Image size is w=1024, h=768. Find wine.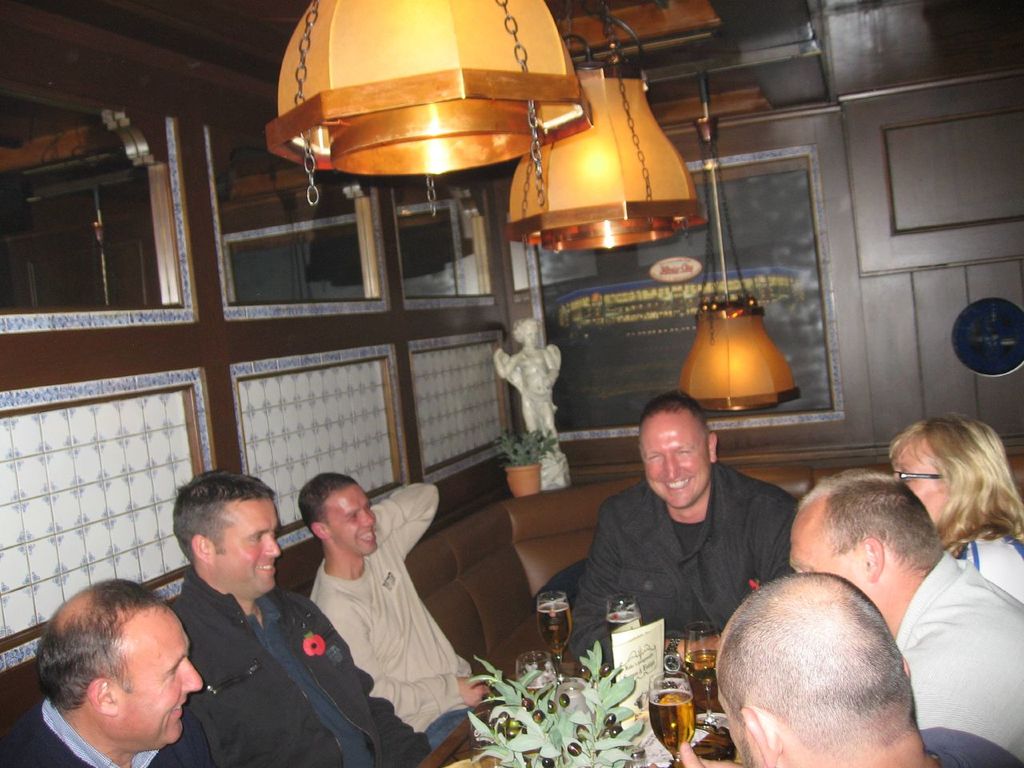
646/692/693/746.
